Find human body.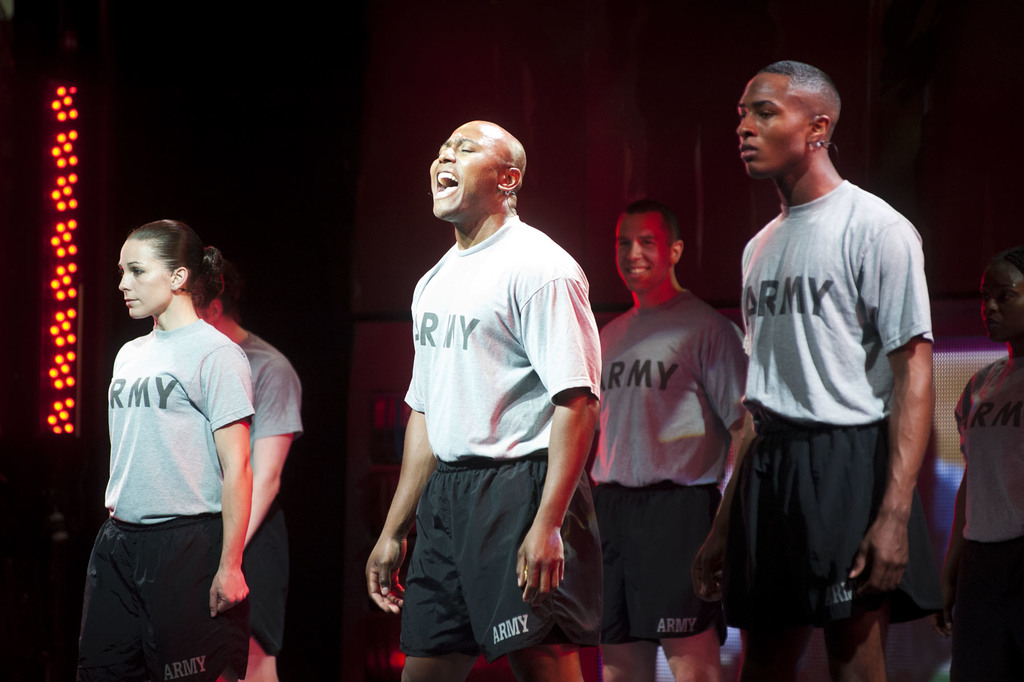
bbox=[365, 211, 605, 678].
